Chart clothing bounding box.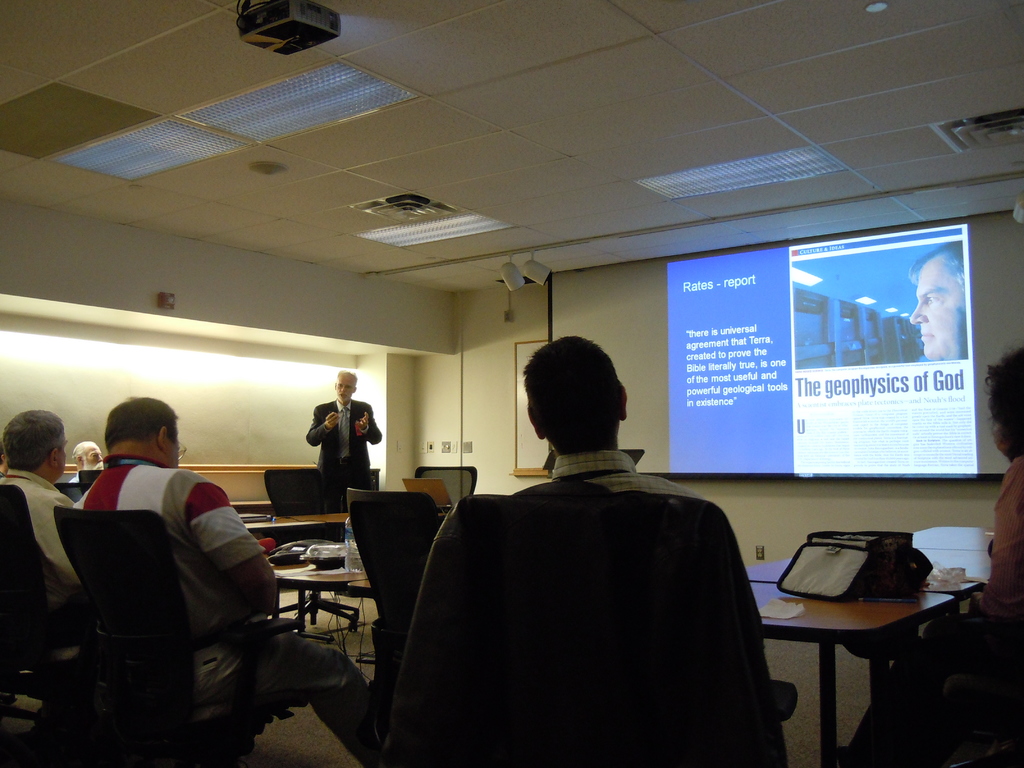
Charted: rect(978, 446, 1022, 627).
